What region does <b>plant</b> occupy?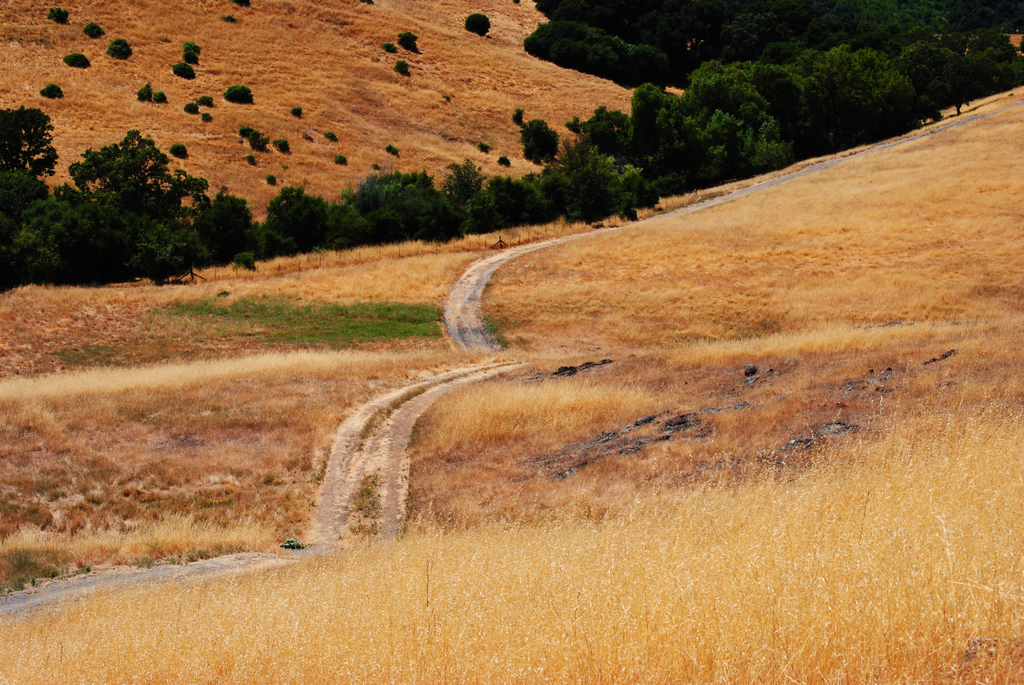
region(322, 132, 337, 144).
